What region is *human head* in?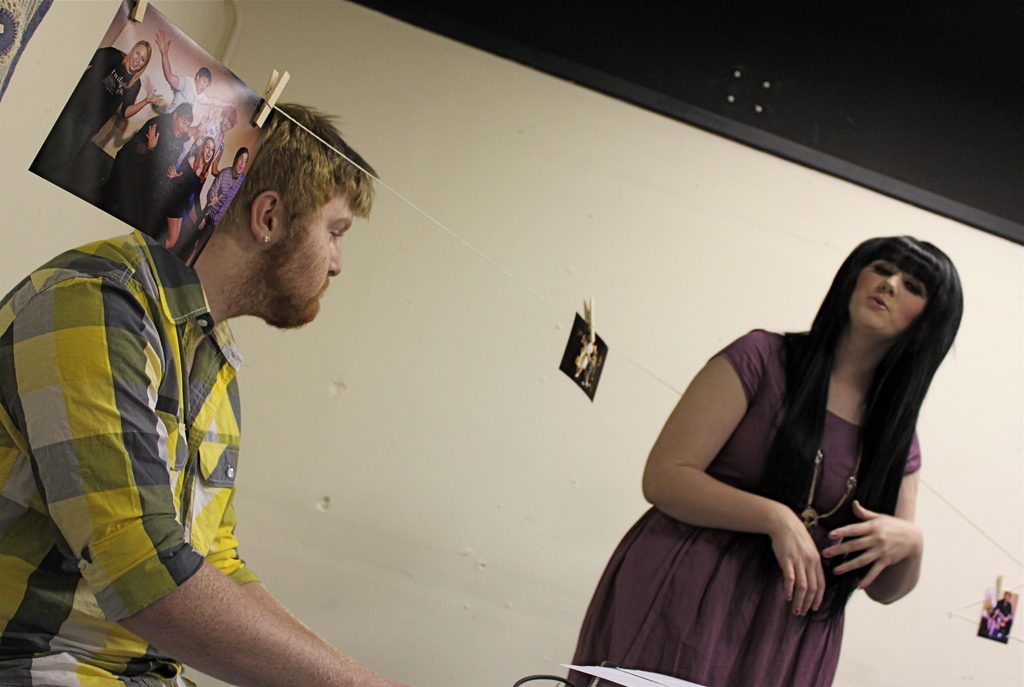
(236, 149, 256, 174).
